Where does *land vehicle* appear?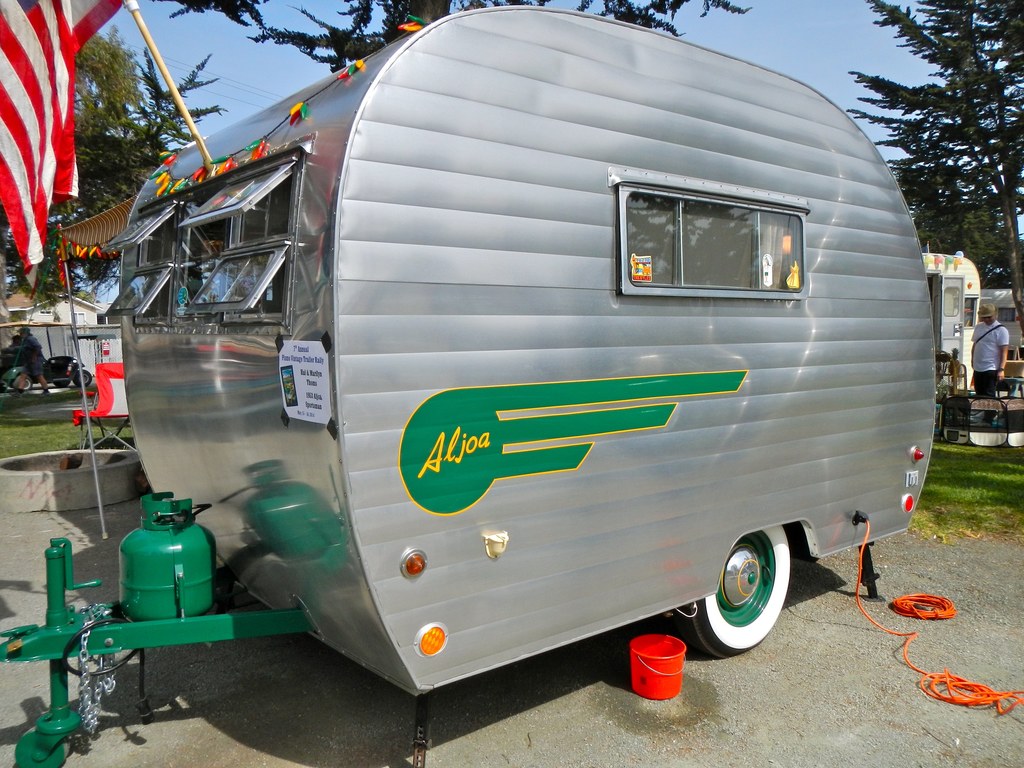
Appears at Rect(987, 285, 1023, 357).
